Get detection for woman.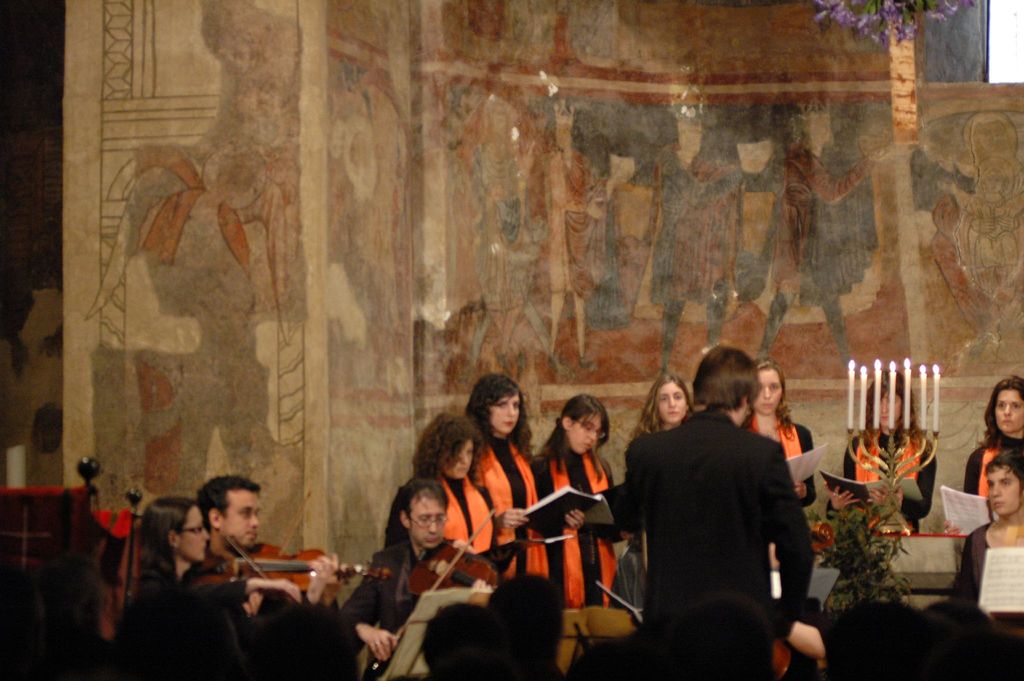
Detection: 945, 377, 1023, 532.
